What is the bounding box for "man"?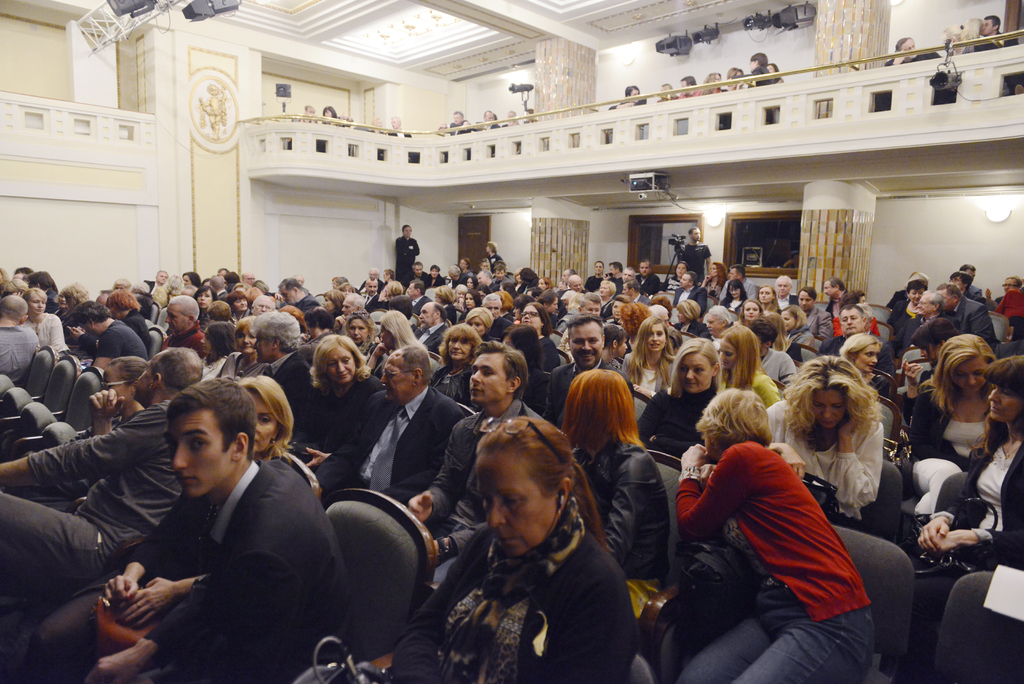
BBox(144, 269, 166, 291).
